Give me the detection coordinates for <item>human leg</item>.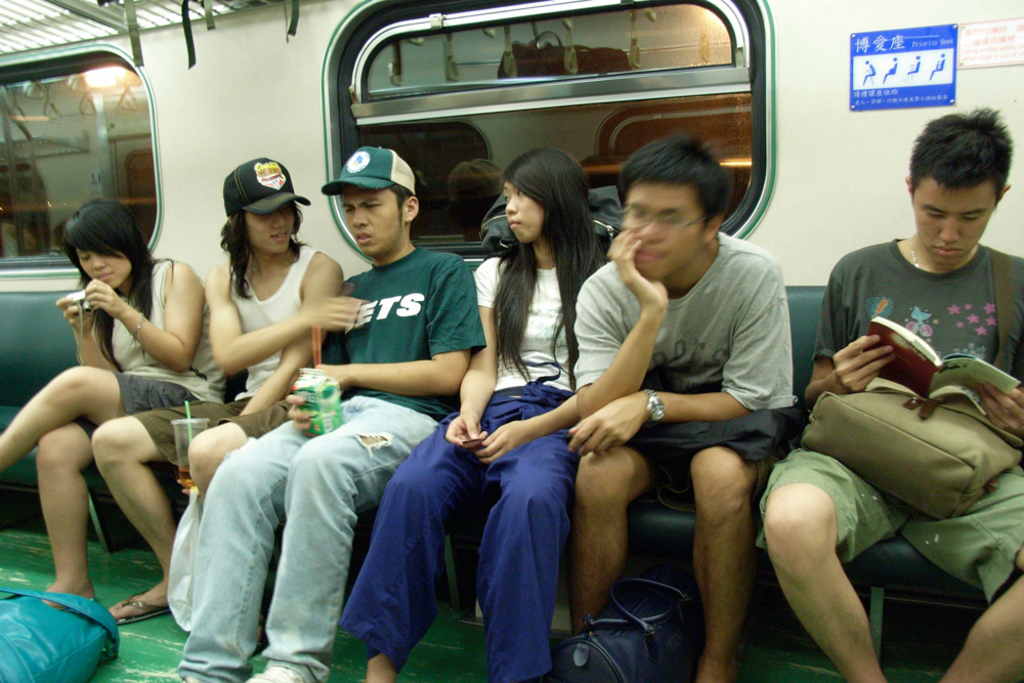
box=[488, 420, 582, 682].
